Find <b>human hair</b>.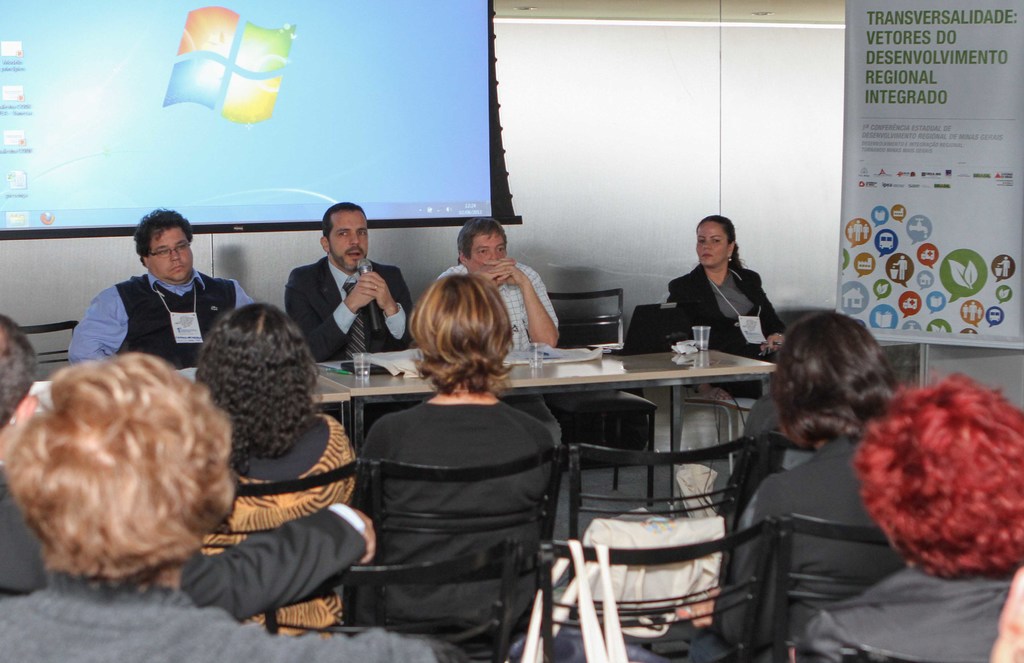
box(191, 301, 319, 473).
